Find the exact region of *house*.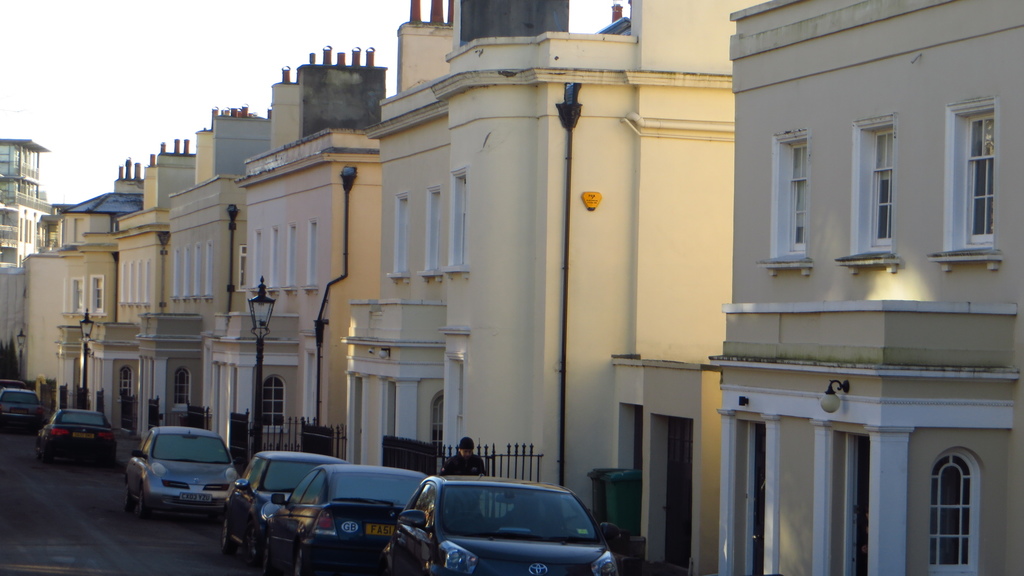
Exact region: (x1=710, y1=0, x2=1023, y2=575).
